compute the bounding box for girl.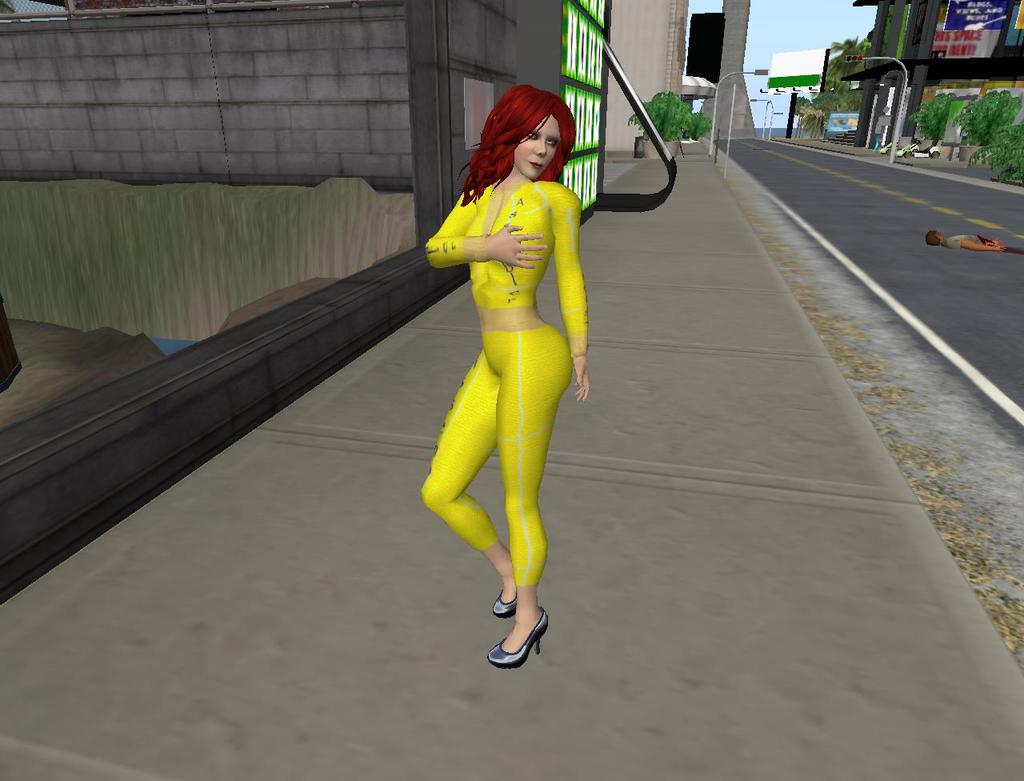
[408,78,598,679].
